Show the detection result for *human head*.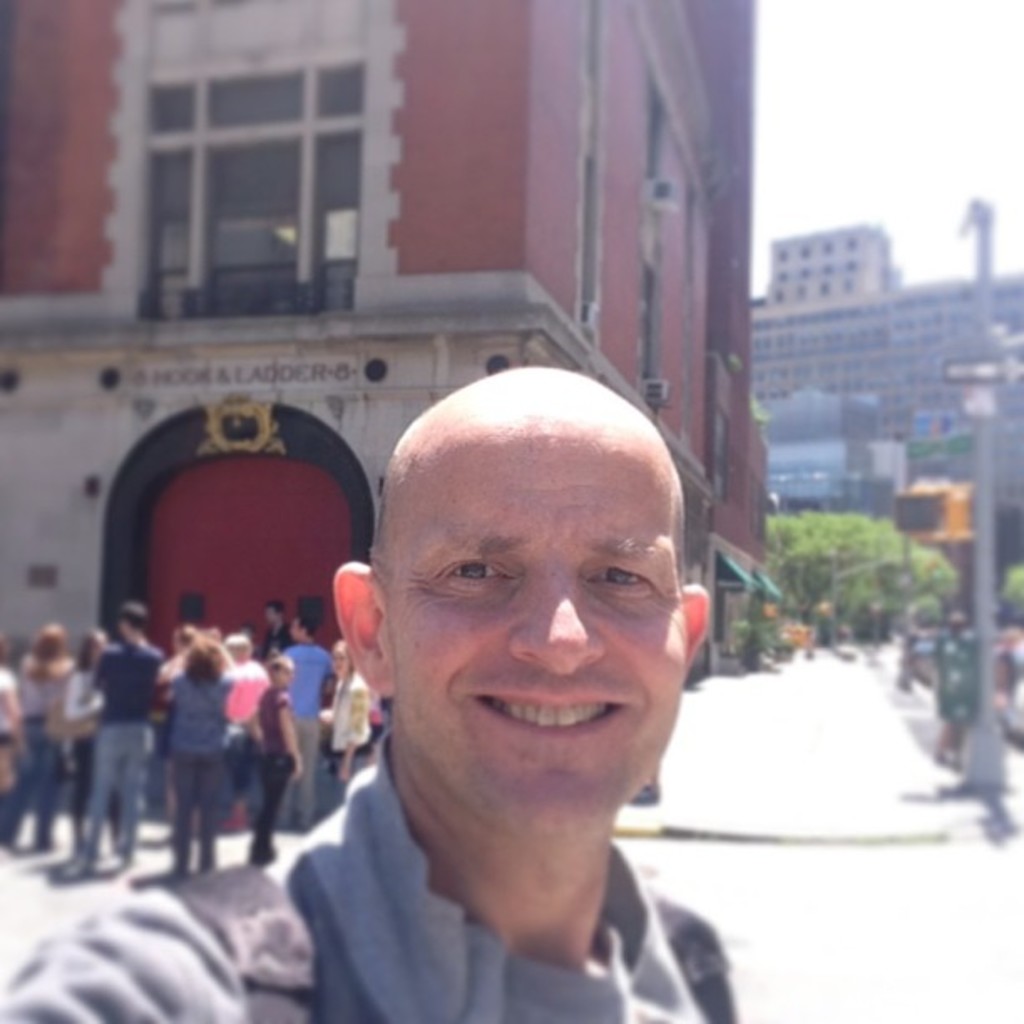
[271,649,293,681].
